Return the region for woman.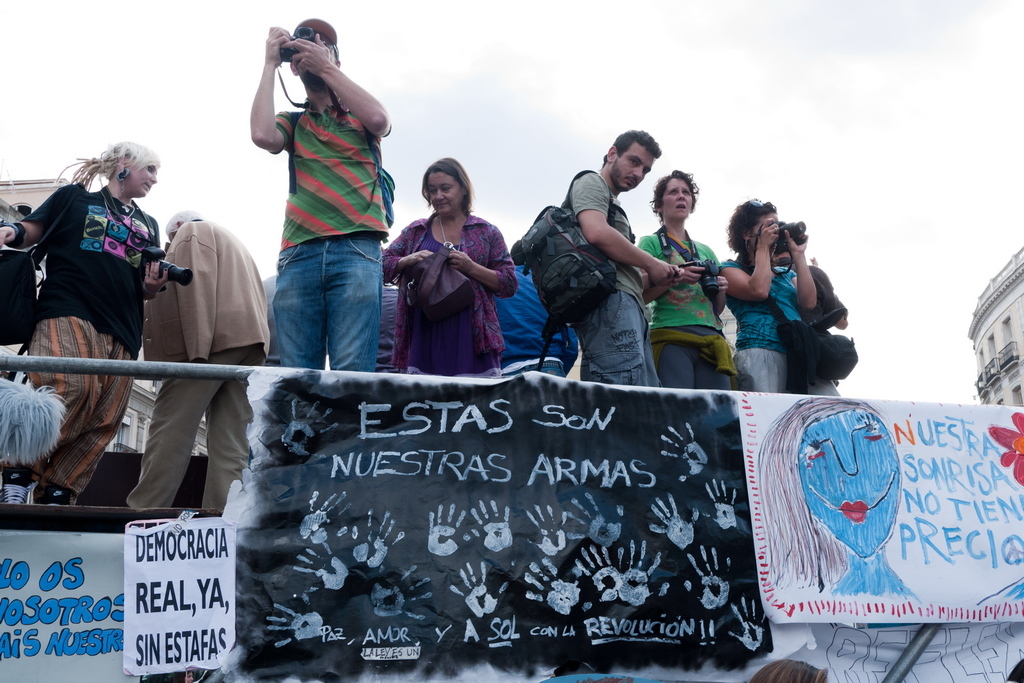
left=0, top=129, right=203, bottom=520.
